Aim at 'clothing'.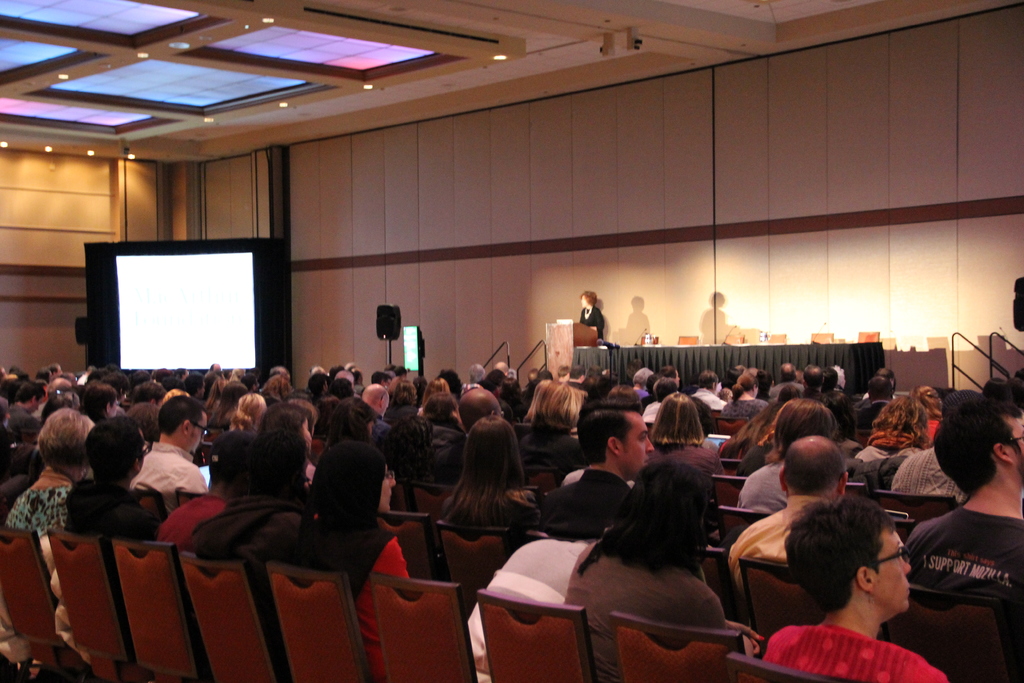
Aimed at {"x1": 730, "y1": 491, "x2": 841, "y2": 569}.
